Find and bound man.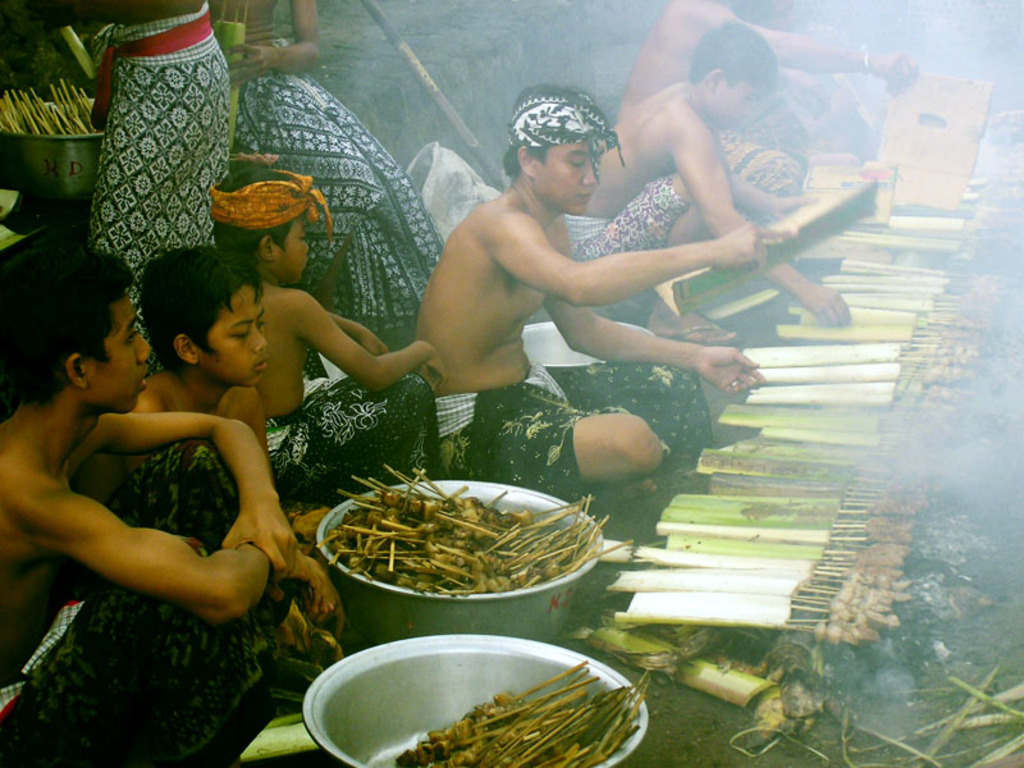
Bound: [347,104,748,461].
